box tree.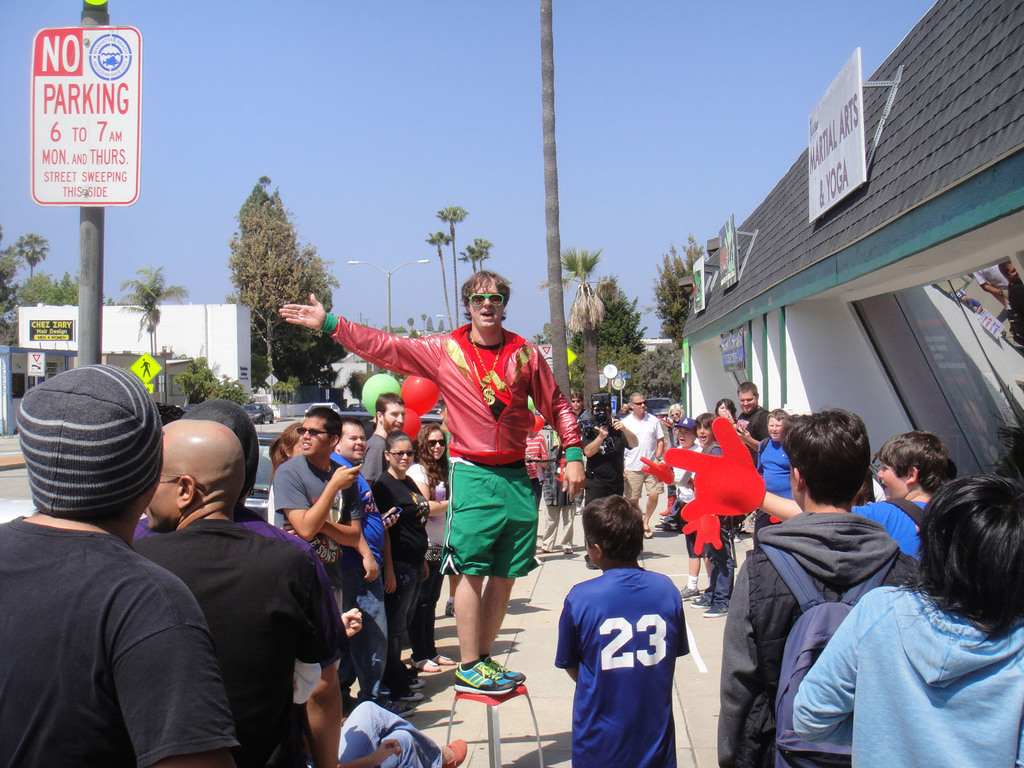
select_region(454, 245, 473, 275).
